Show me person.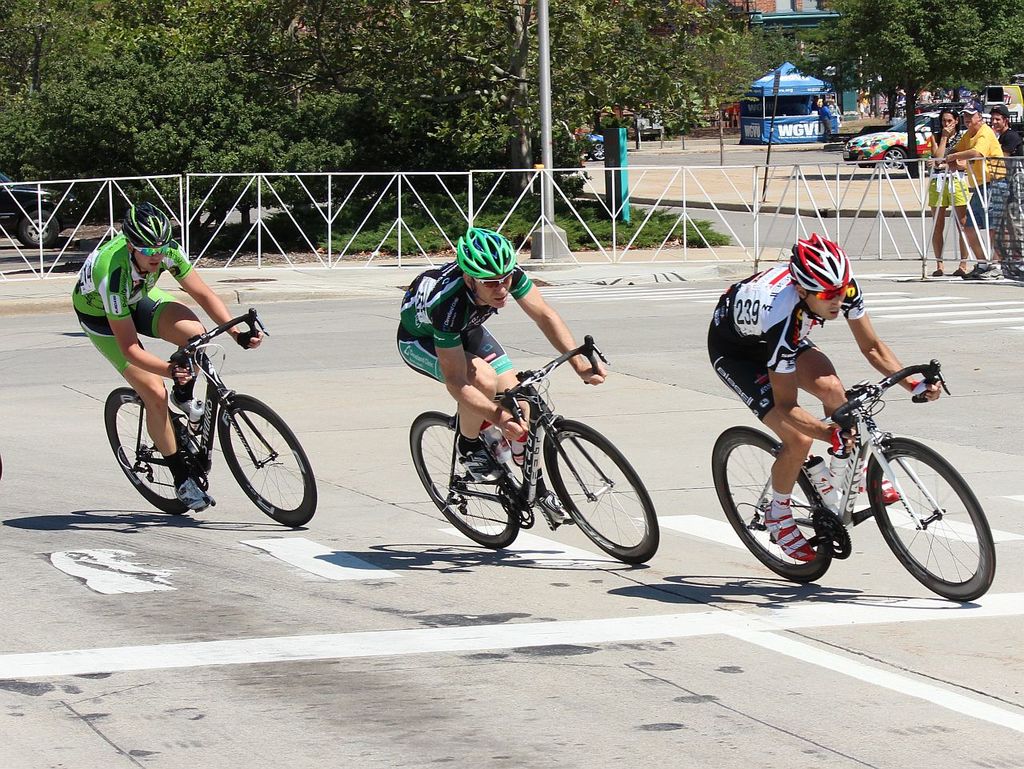
person is here: x1=932 y1=110 x2=962 y2=278.
